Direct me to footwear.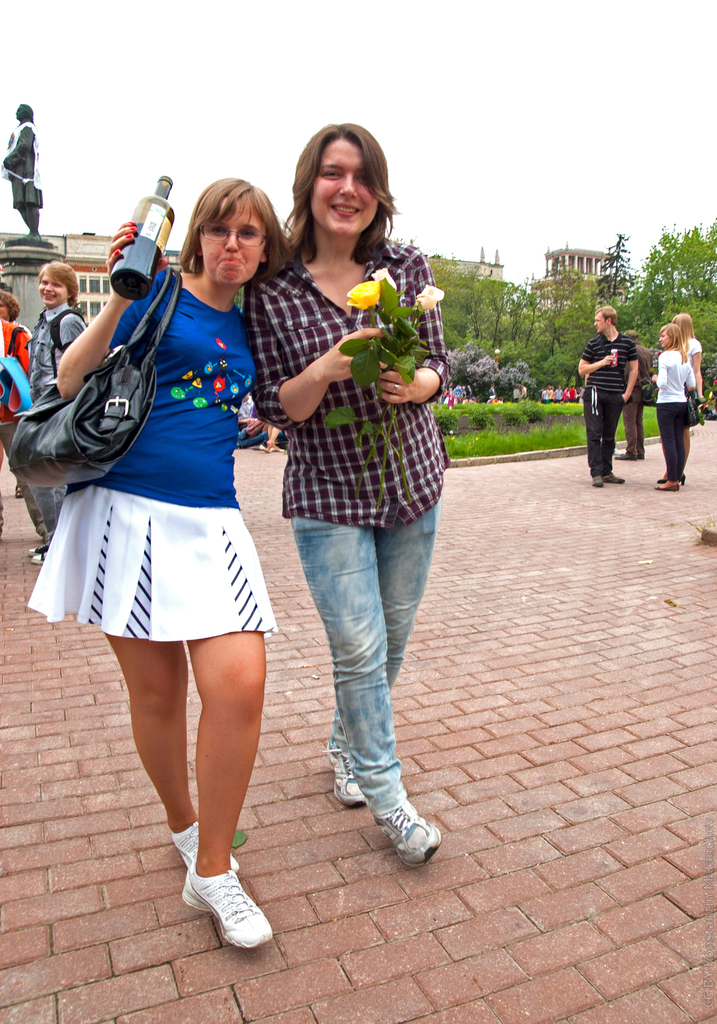
Direction: {"x1": 656, "y1": 473, "x2": 684, "y2": 487}.
